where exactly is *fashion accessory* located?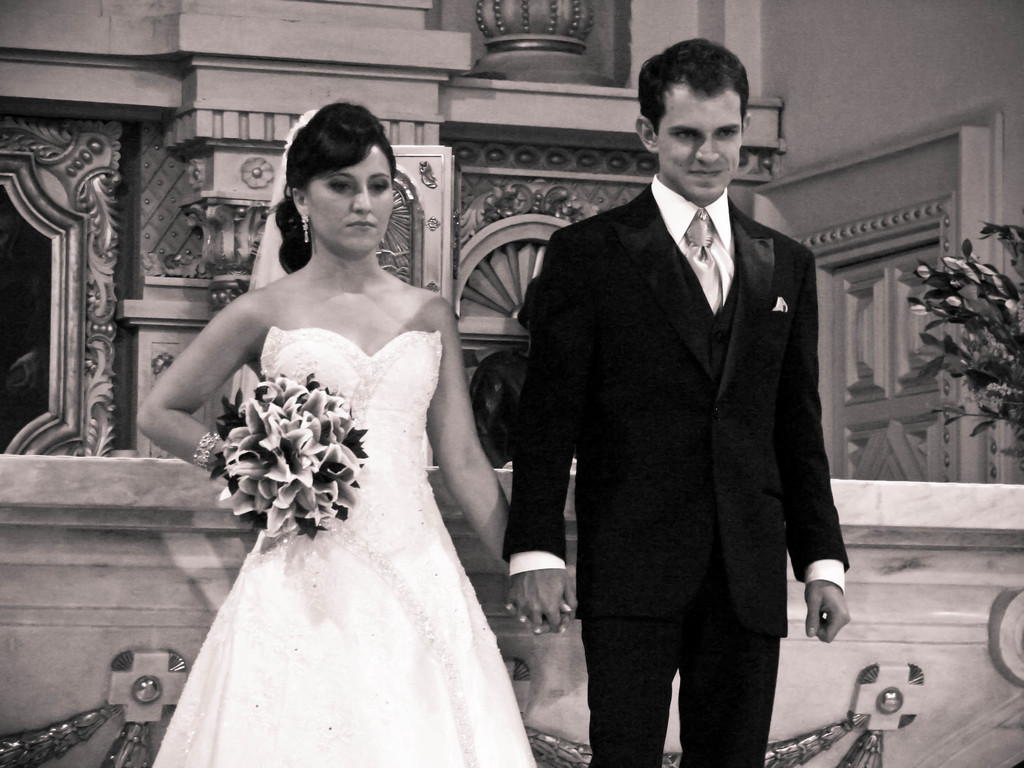
Its bounding box is <bbox>684, 207, 726, 312</bbox>.
